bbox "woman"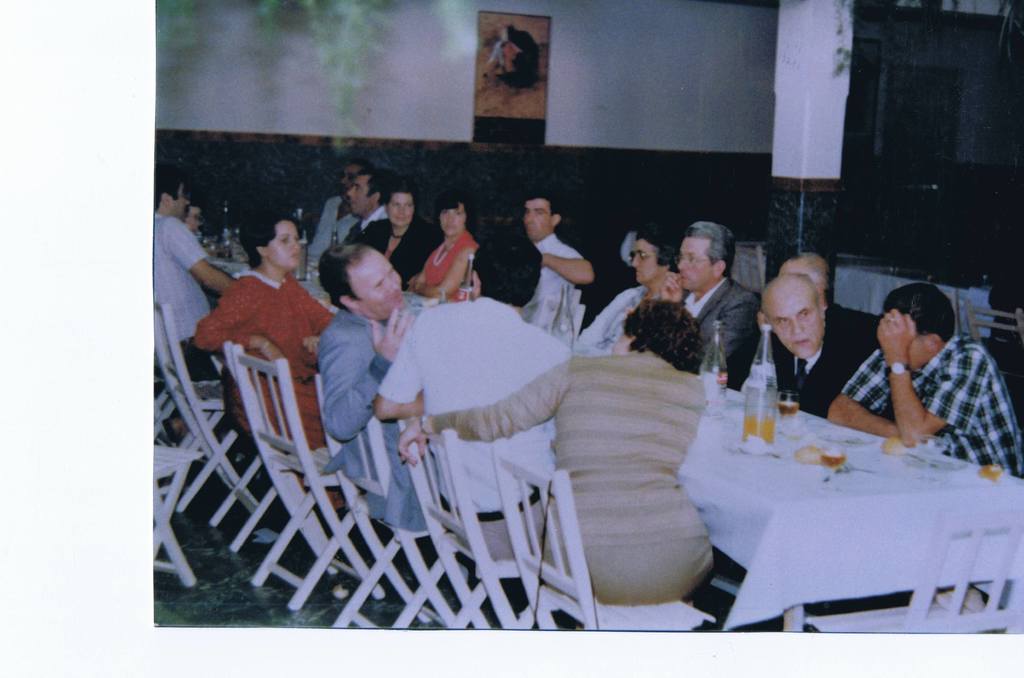
rect(396, 298, 710, 608)
